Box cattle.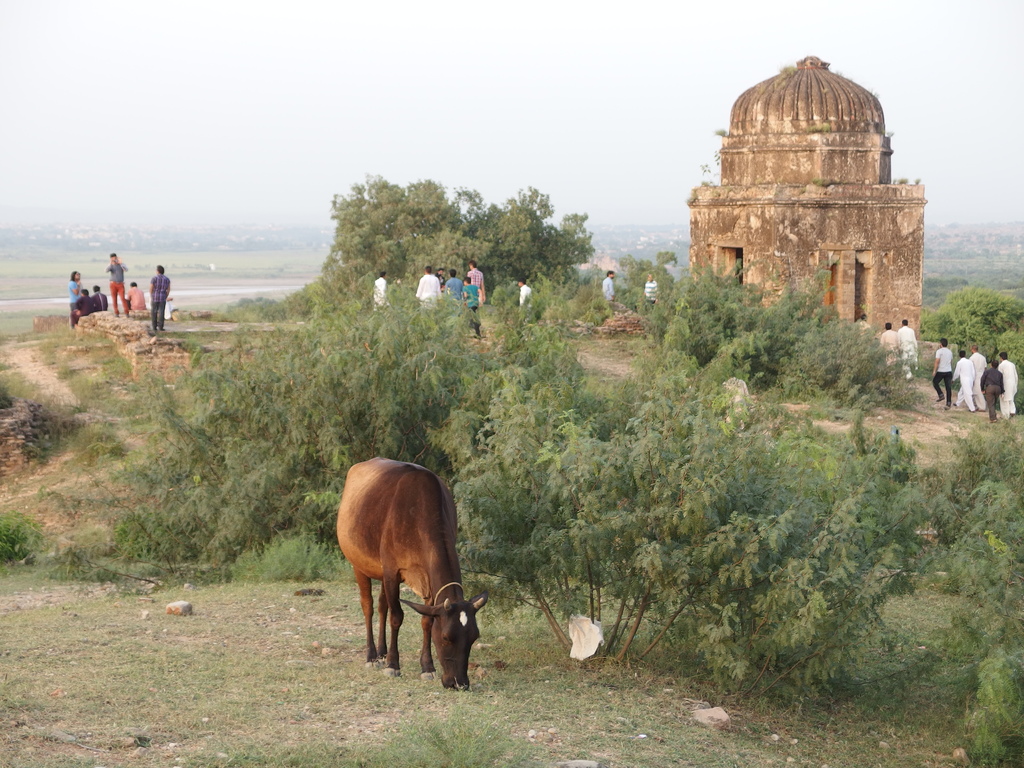
(left=332, top=449, right=477, bottom=703).
